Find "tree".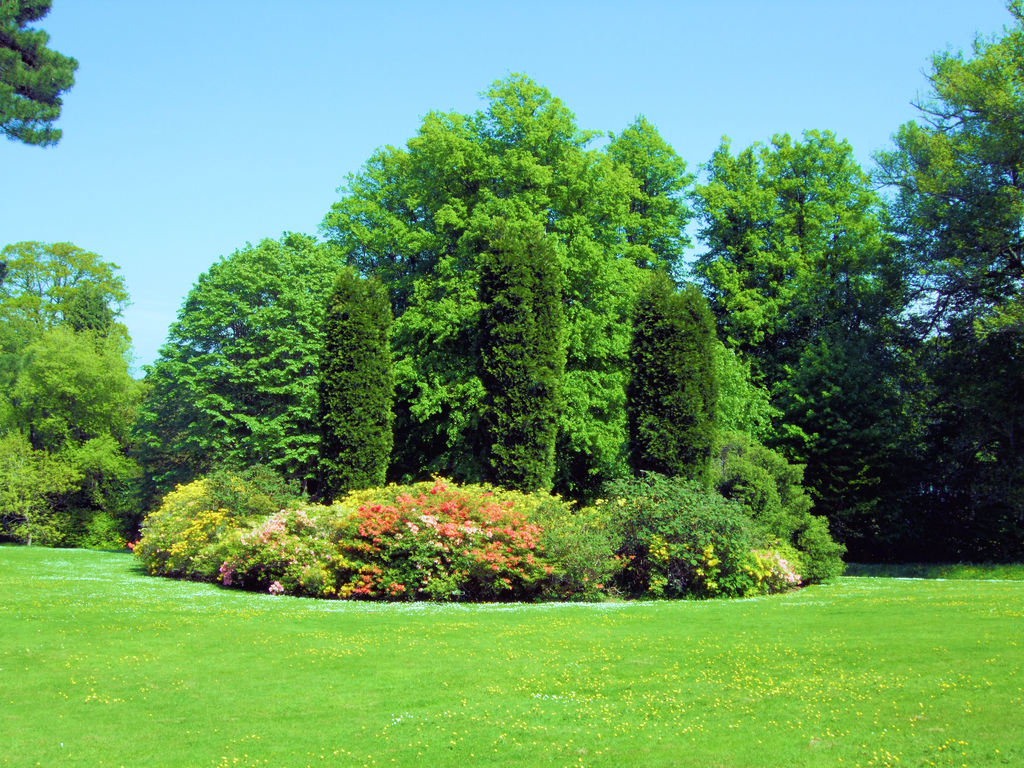
BBox(628, 274, 714, 499).
